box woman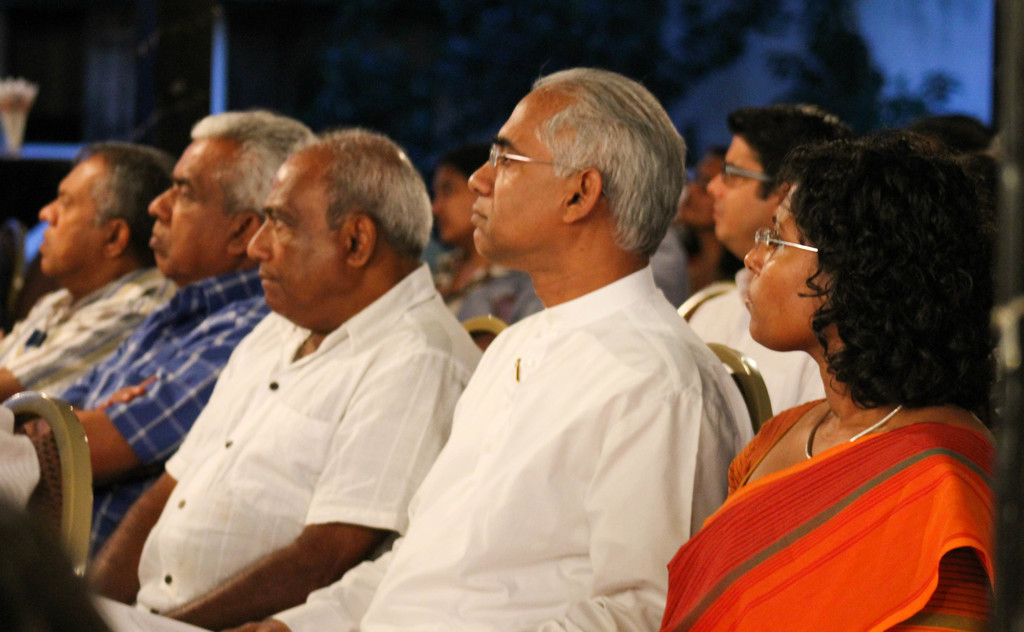
l=429, t=140, r=542, b=328
